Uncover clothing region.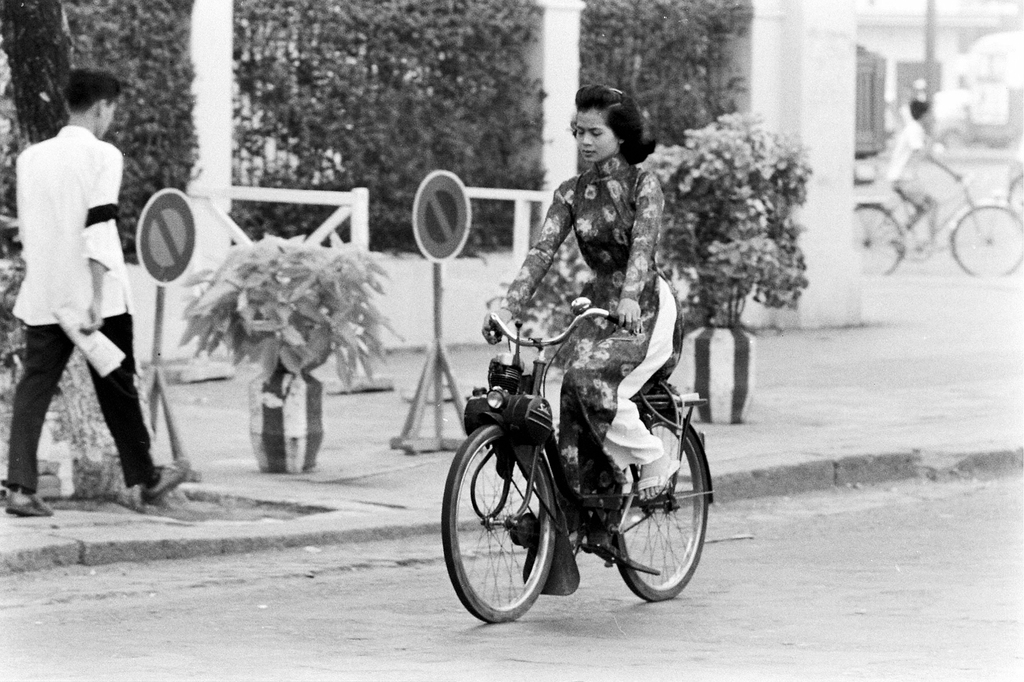
Uncovered: x1=495 y1=149 x2=677 y2=534.
